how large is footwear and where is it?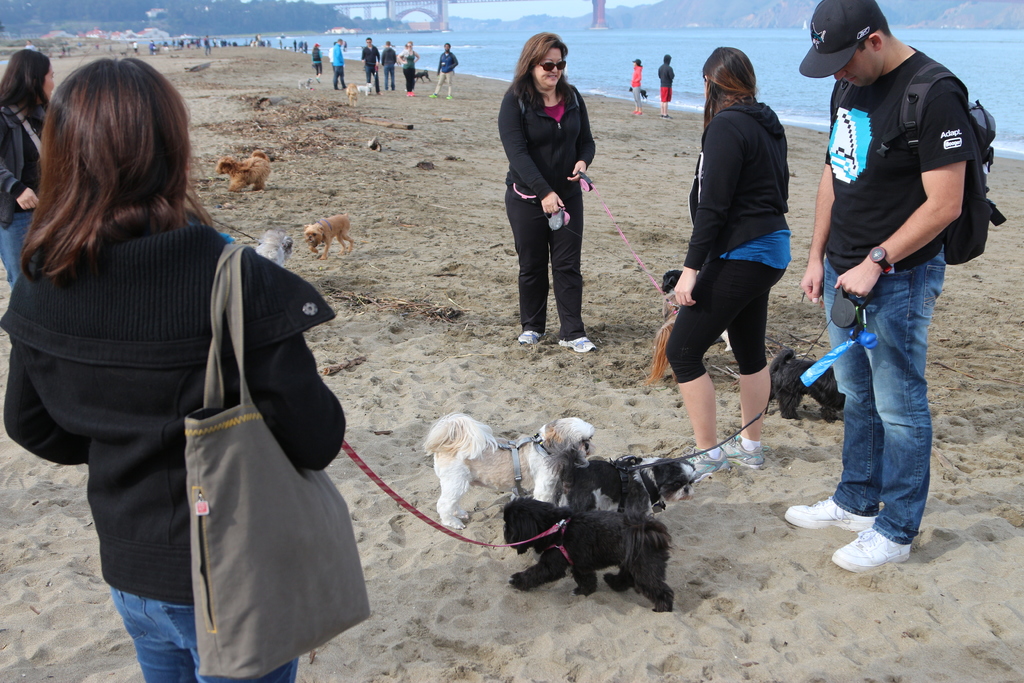
Bounding box: rect(641, 110, 646, 115).
